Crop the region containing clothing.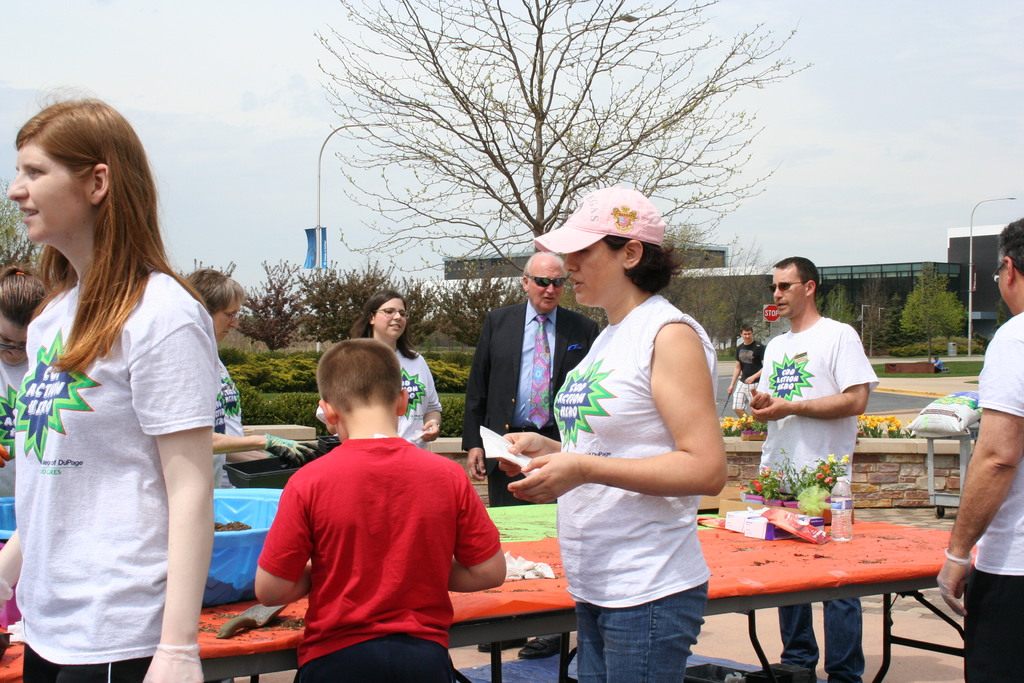
Crop region: (962,309,1023,682).
